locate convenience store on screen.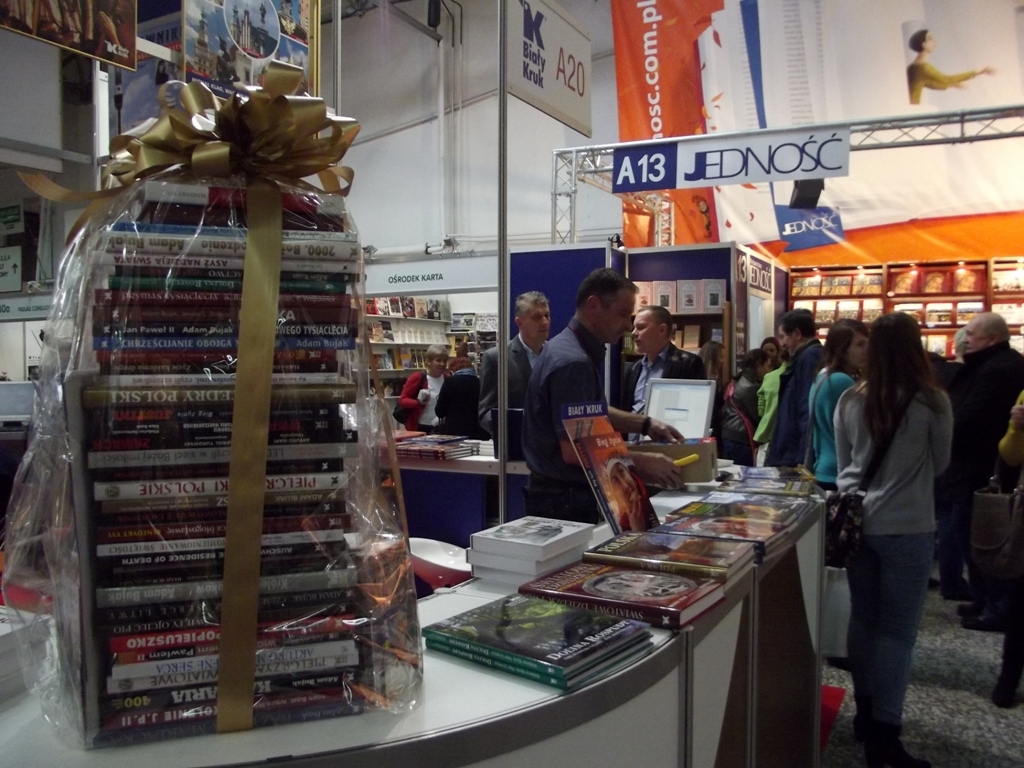
On screen at box(0, 25, 1023, 767).
